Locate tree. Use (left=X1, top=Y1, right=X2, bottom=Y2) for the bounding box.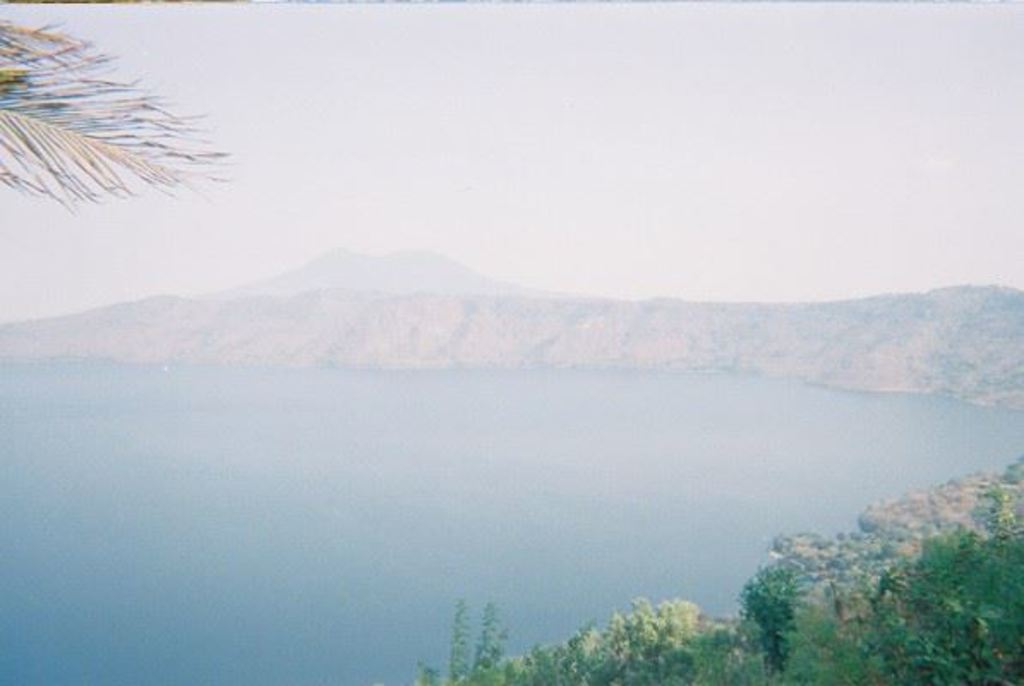
(left=847, top=533, right=1022, bottom=683).
